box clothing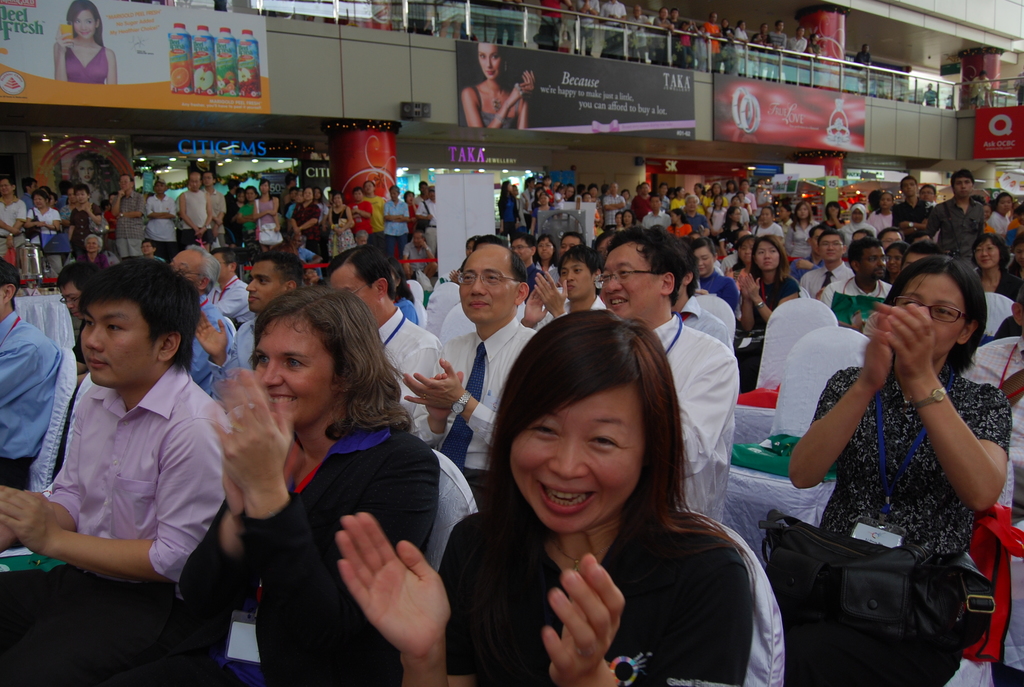
box=[466, 88, 518, 136]
